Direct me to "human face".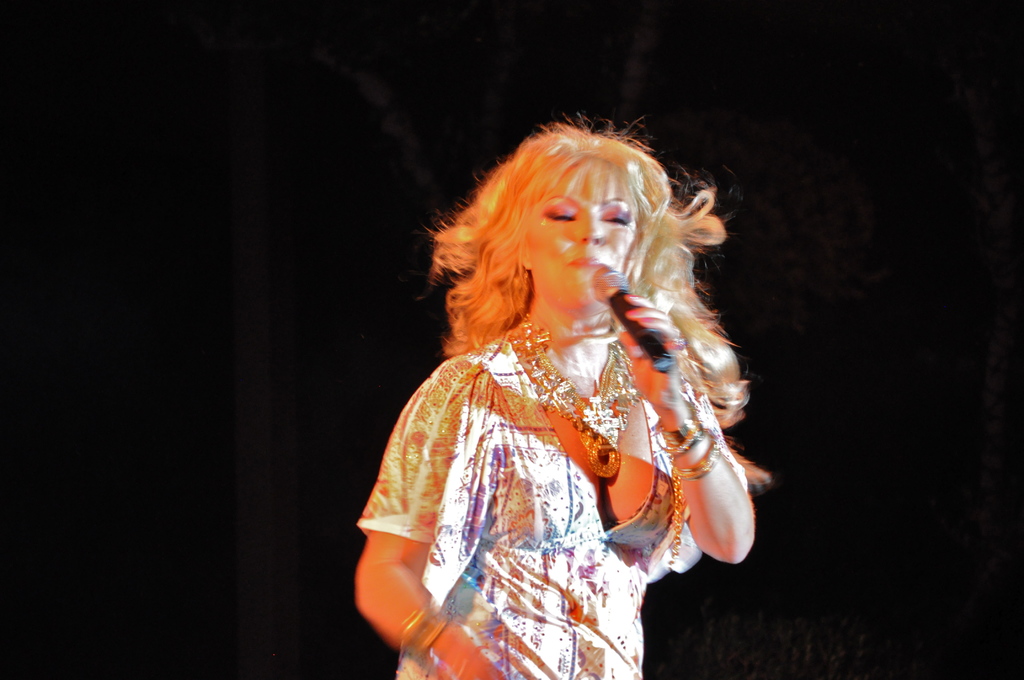
Direction: region(527, 169, 639, 304).
